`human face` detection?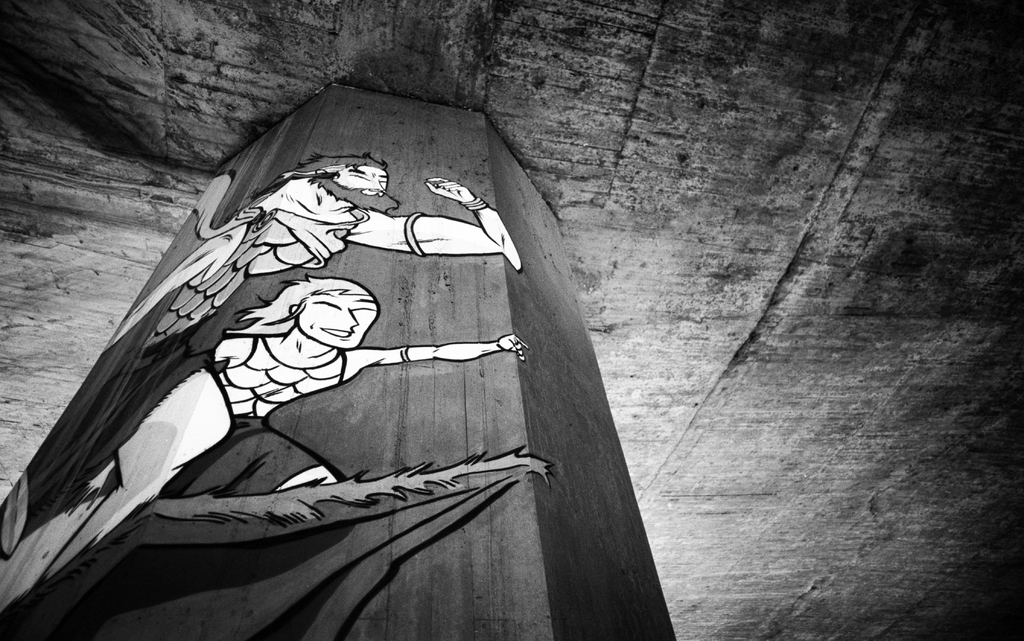
[330,159,394,203]
